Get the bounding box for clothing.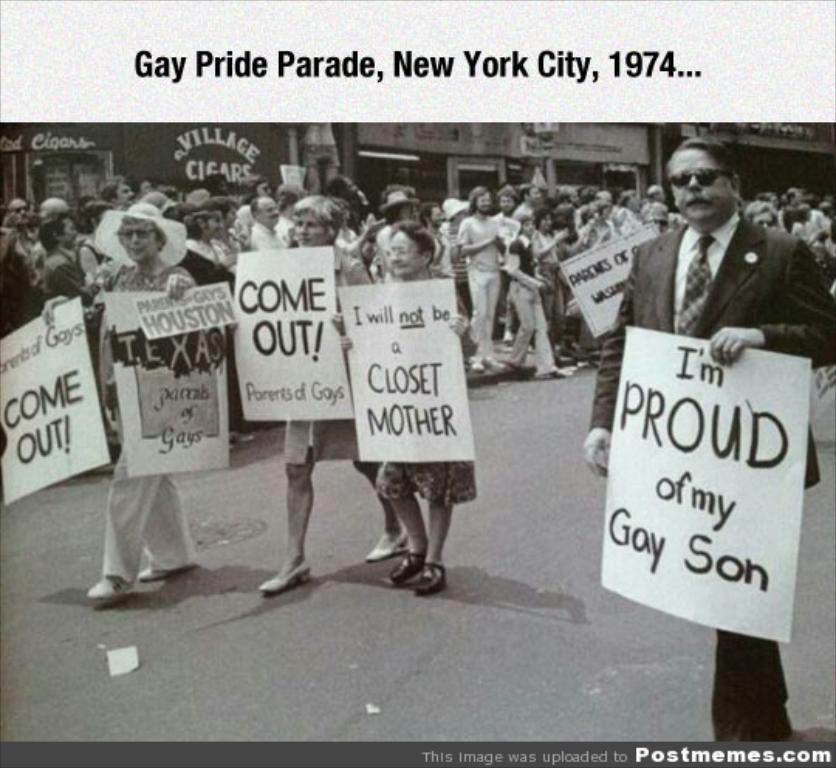
[379, 437, 485, 506].
